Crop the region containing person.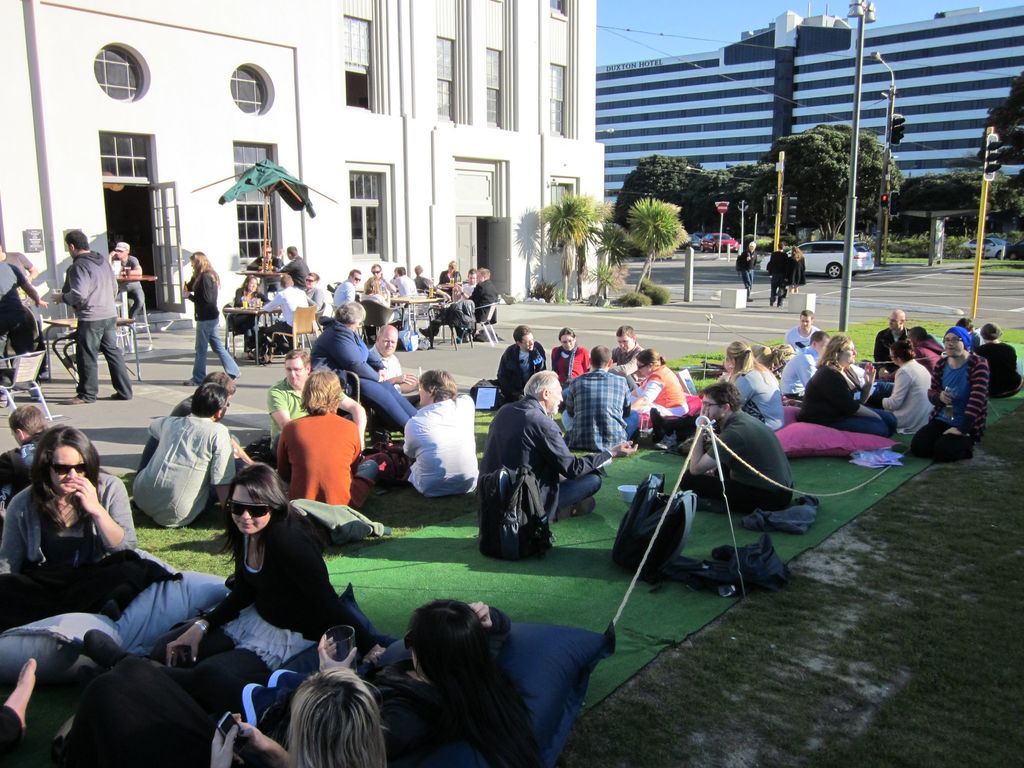
Crop region: 765,239,791,303.
